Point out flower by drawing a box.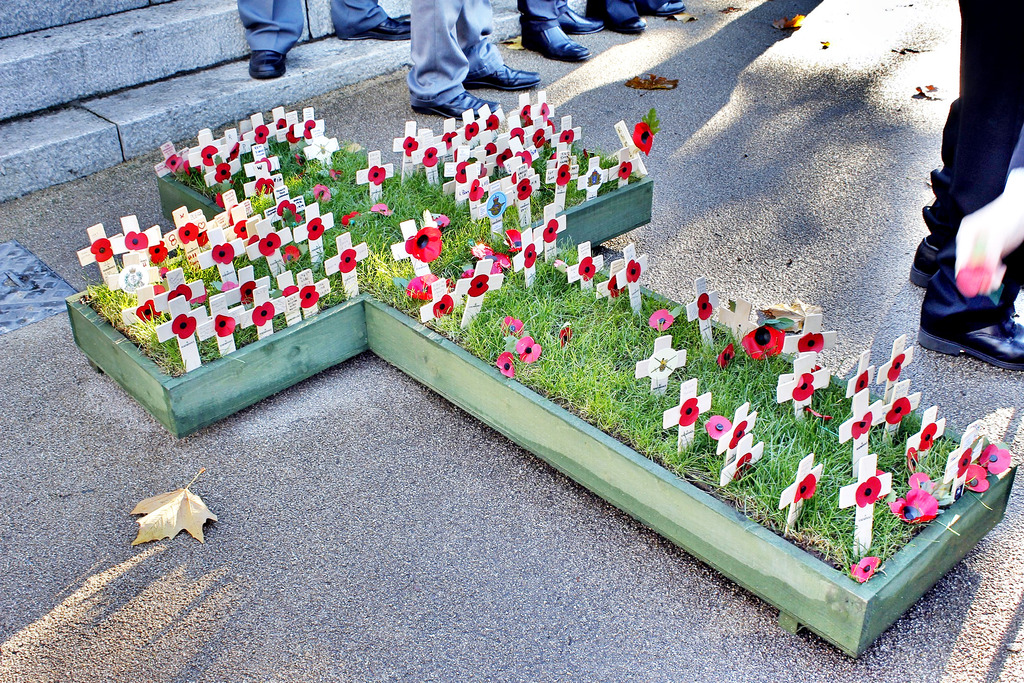
locate(888, 397, 911, 423).
